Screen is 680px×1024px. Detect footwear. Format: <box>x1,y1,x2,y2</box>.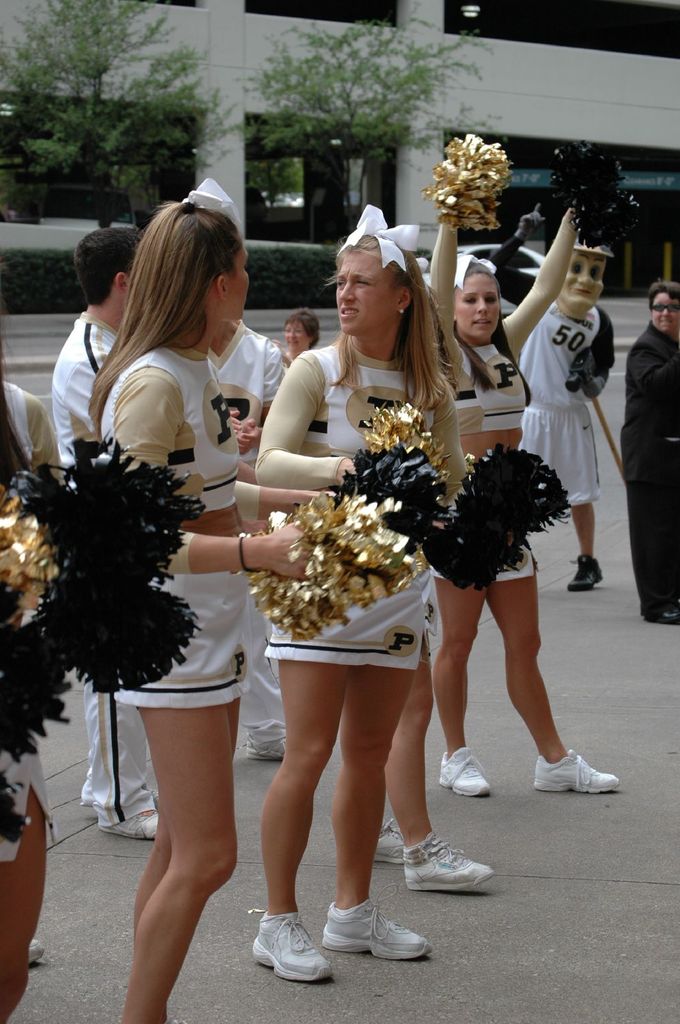
<box>96,806,159,839</box>.
